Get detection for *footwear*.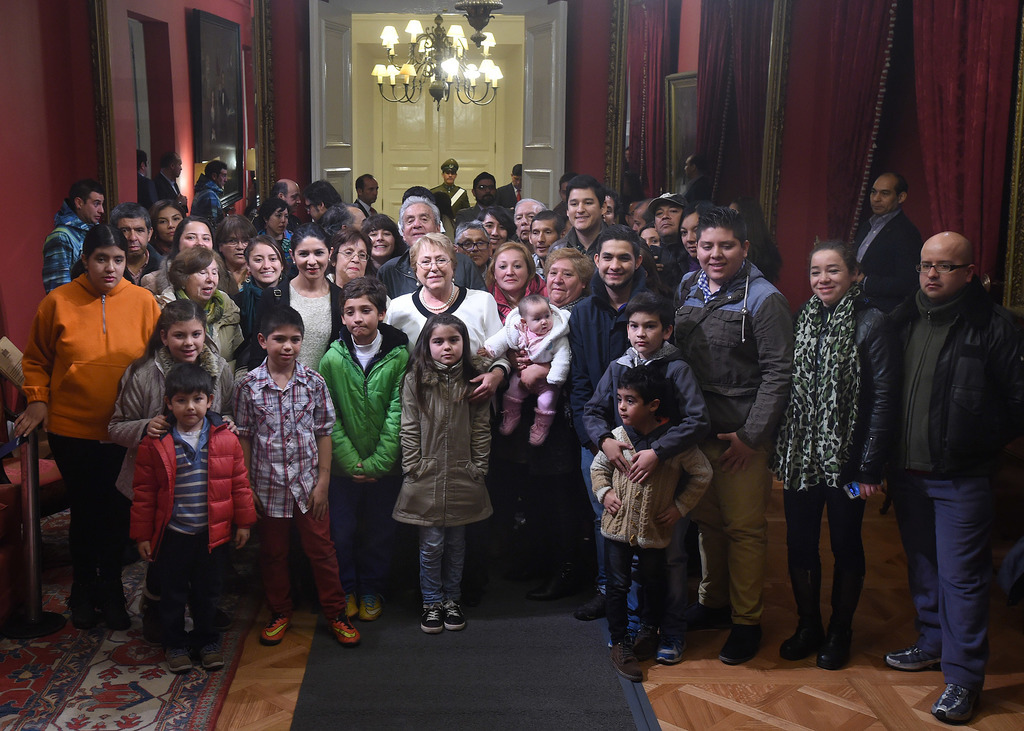
Detection: bbox(342, 591, 363, 623).
